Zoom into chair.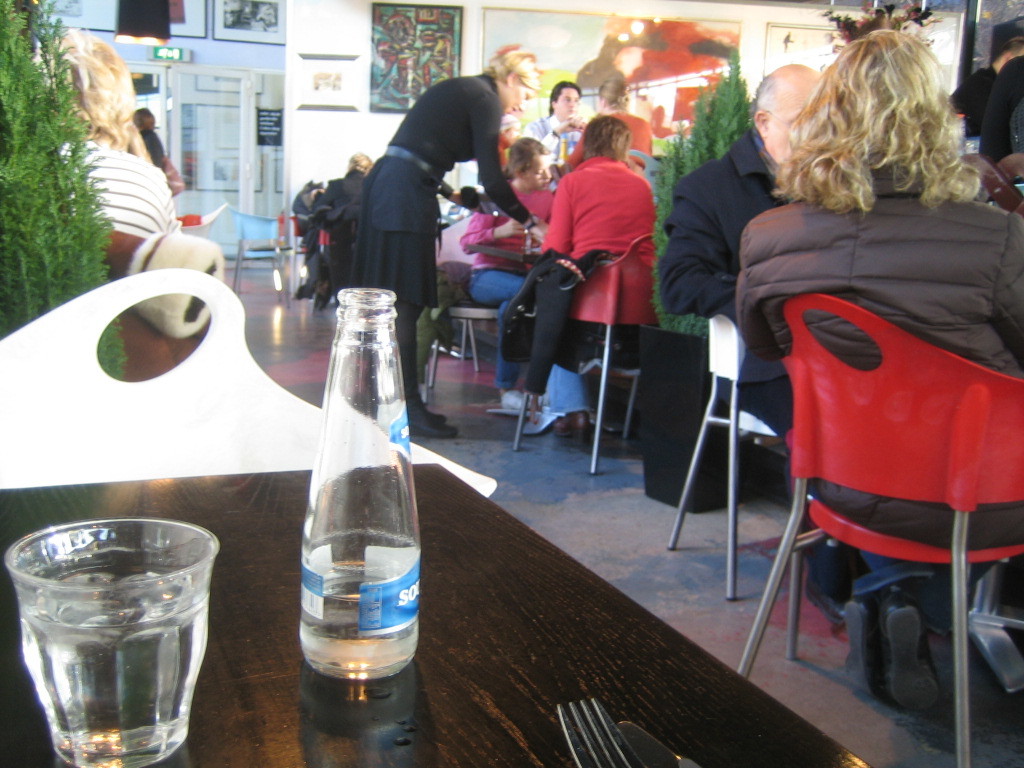
Zoom target: x1=423 y1=215 x2=505 y2=404.
